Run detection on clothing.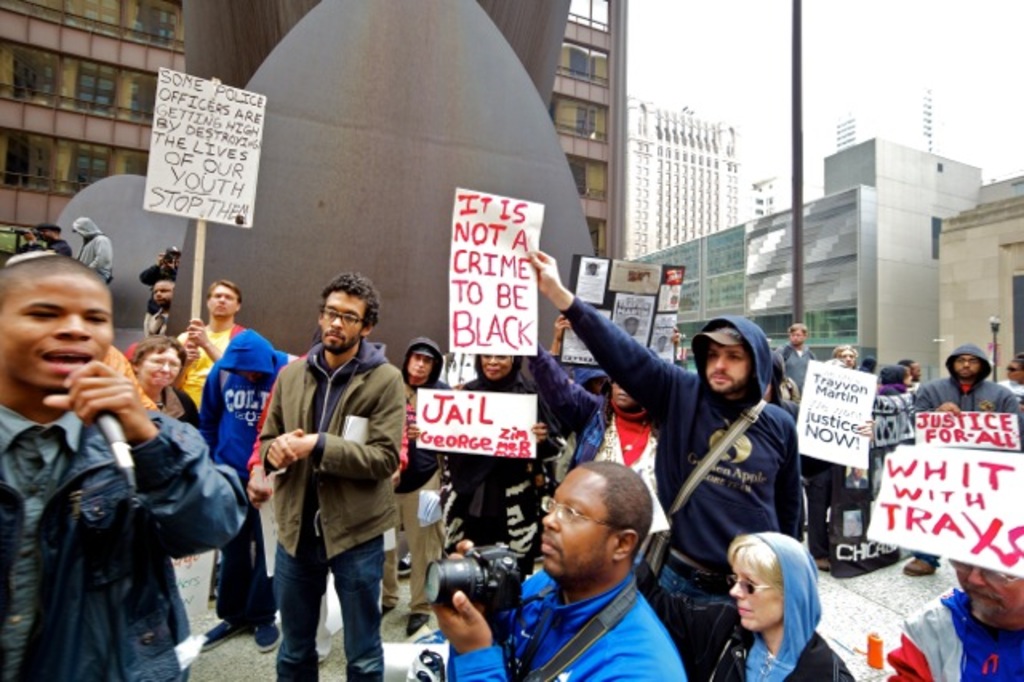
Result: <bbox>394, 376, 448, 491</bbox>.
